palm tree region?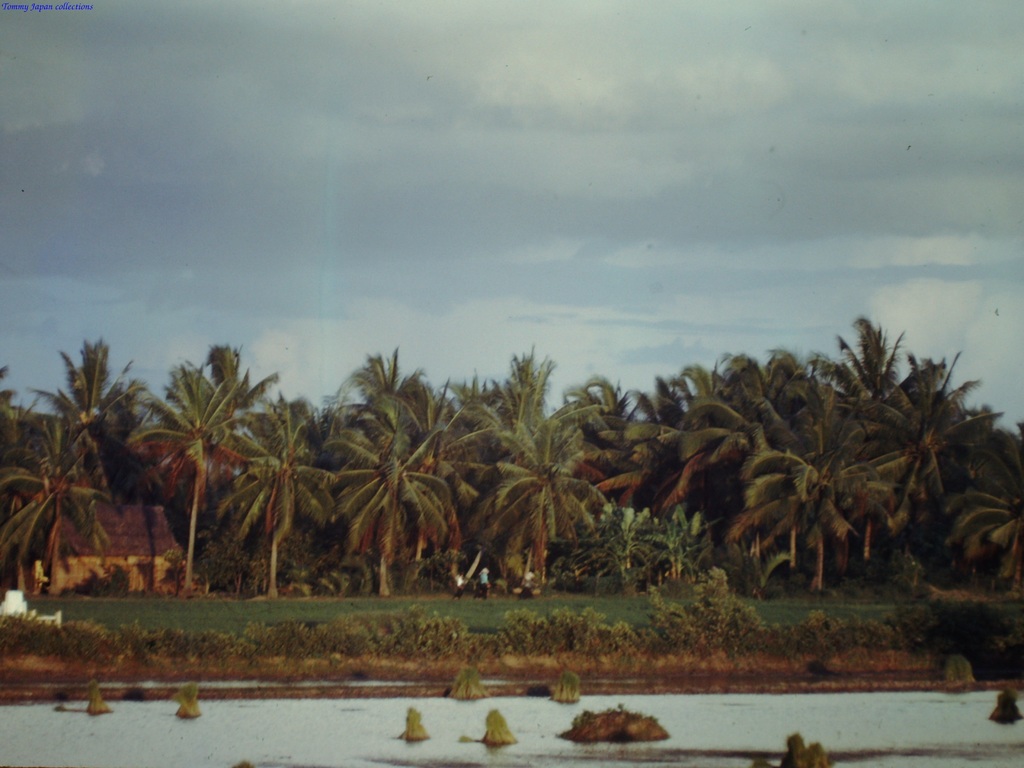
detection(146, 362, 218, 592)
